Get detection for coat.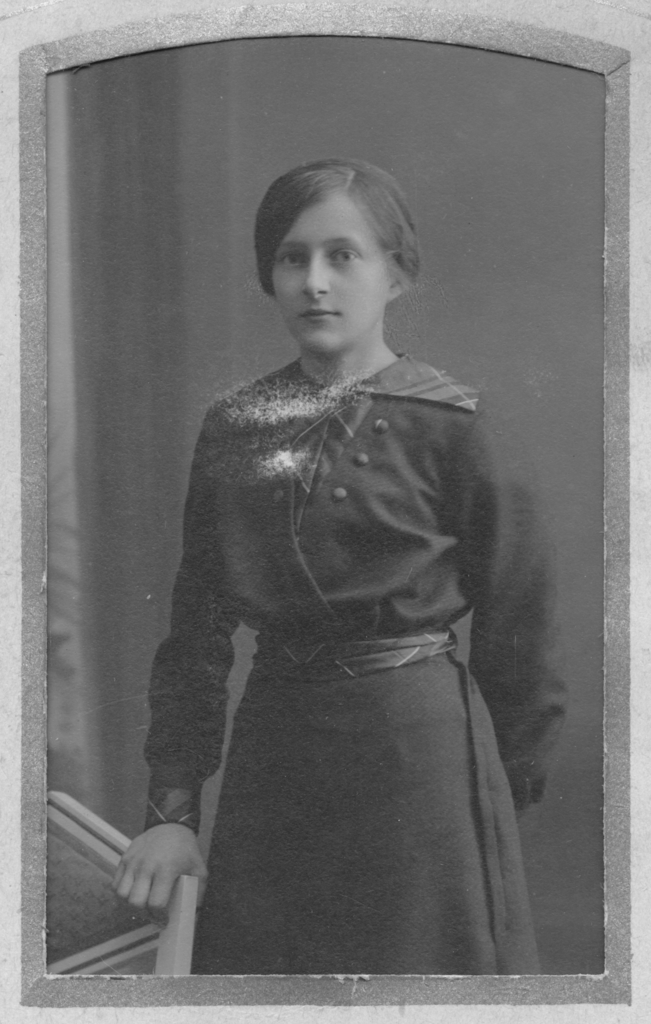
Detection: locate(147, 347, 565, 979).
